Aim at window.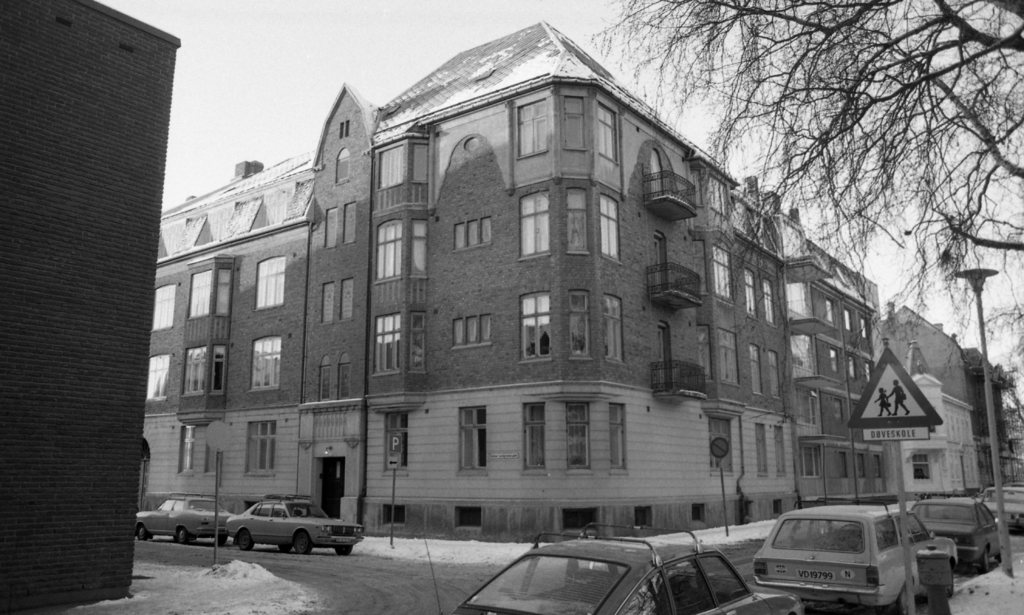
Aimed at select_region(838, 310, 858, 335).
